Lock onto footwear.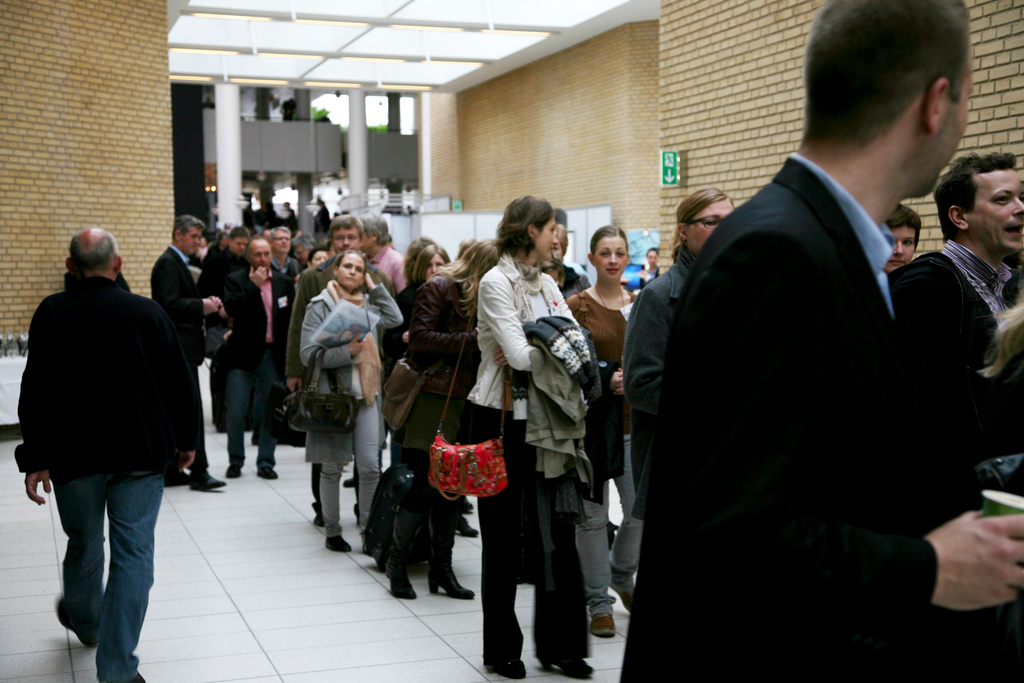
Locked: bbox=(255, 453, 284, 486).
